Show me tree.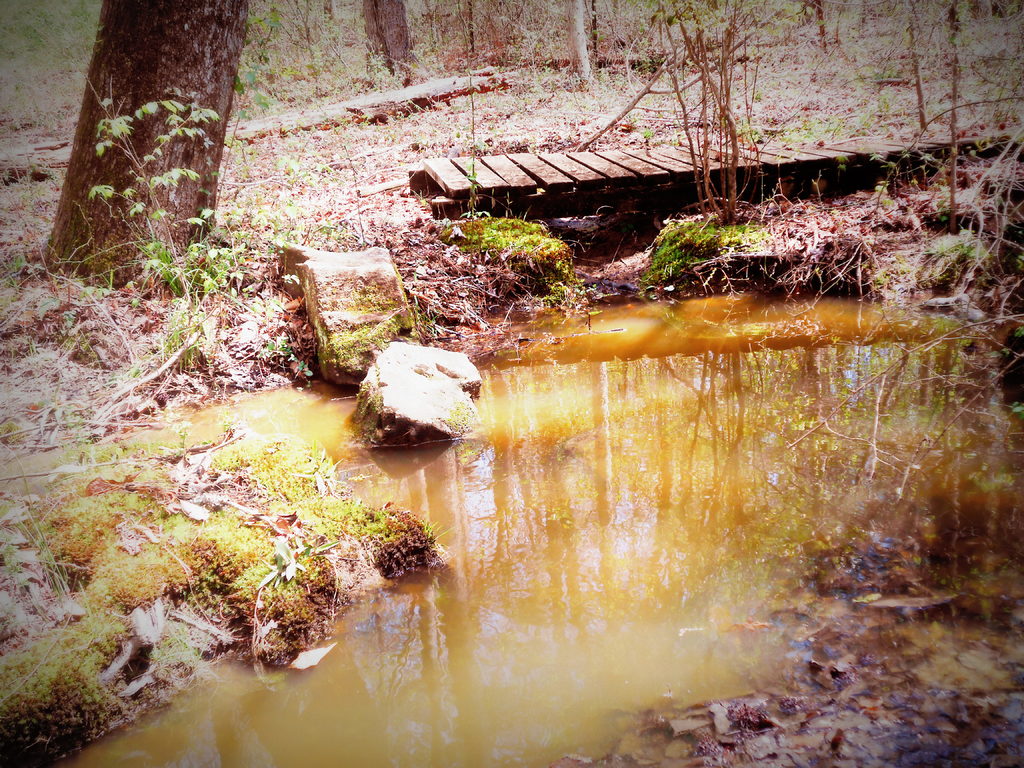
tree is here: pyautogui.locateOnScreen(353, 0, 412, 84).
